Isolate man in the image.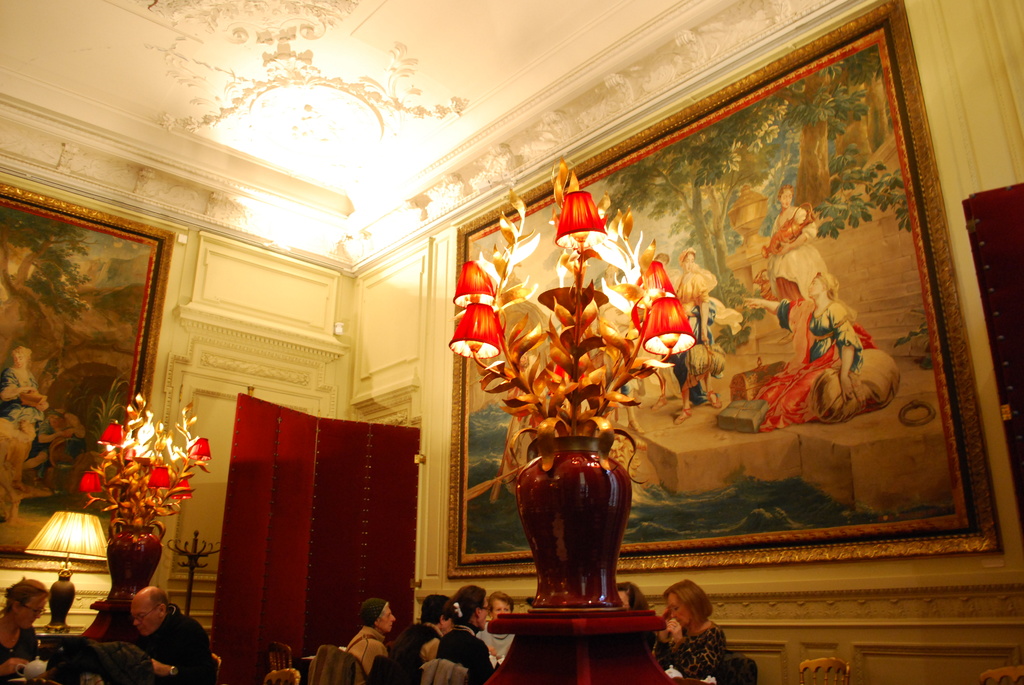
Isolated region: [x1=131, y1=585, x2=212, y2=684].
